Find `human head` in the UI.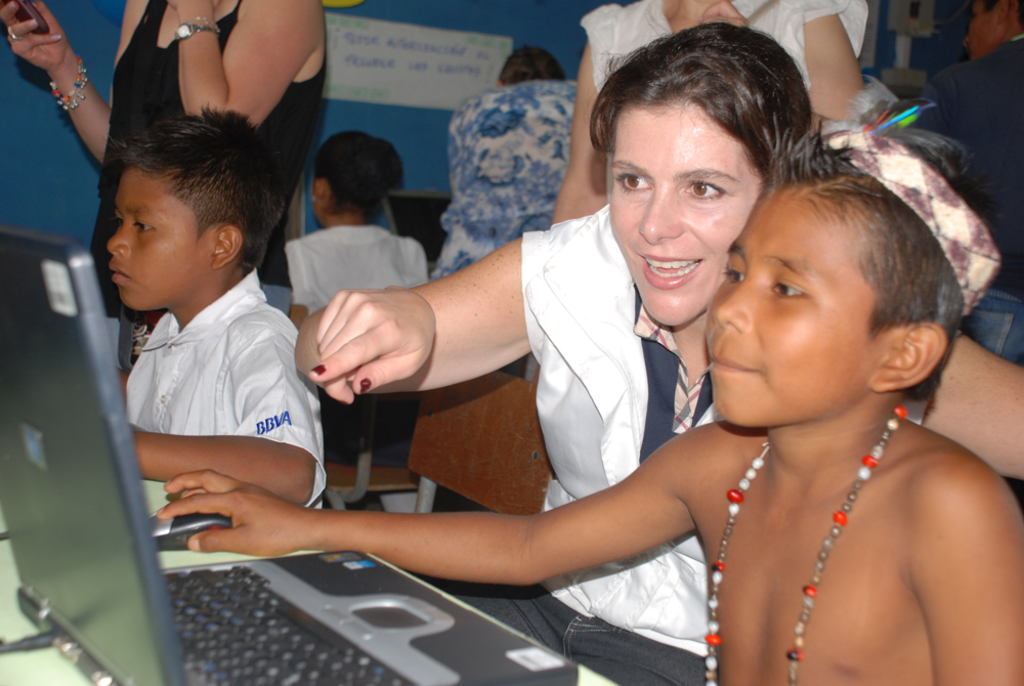
UI element at 98/110/289/312.
